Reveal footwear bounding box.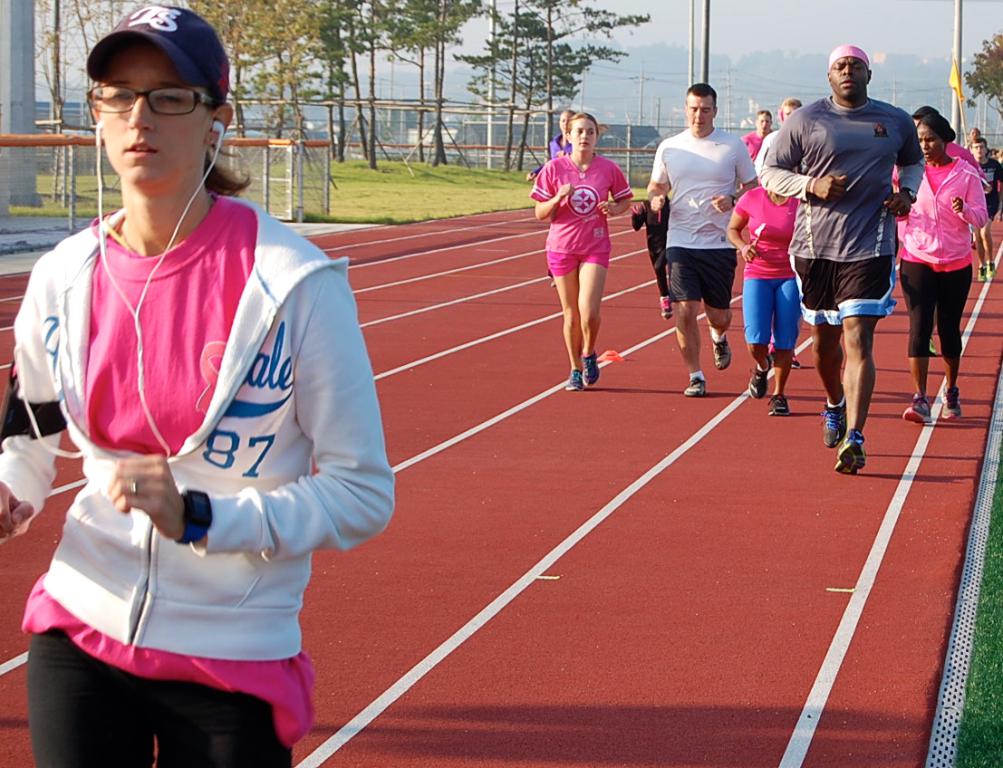
Revealed: pyautogui.locateOnScreen(941, 387, 961, 418).
